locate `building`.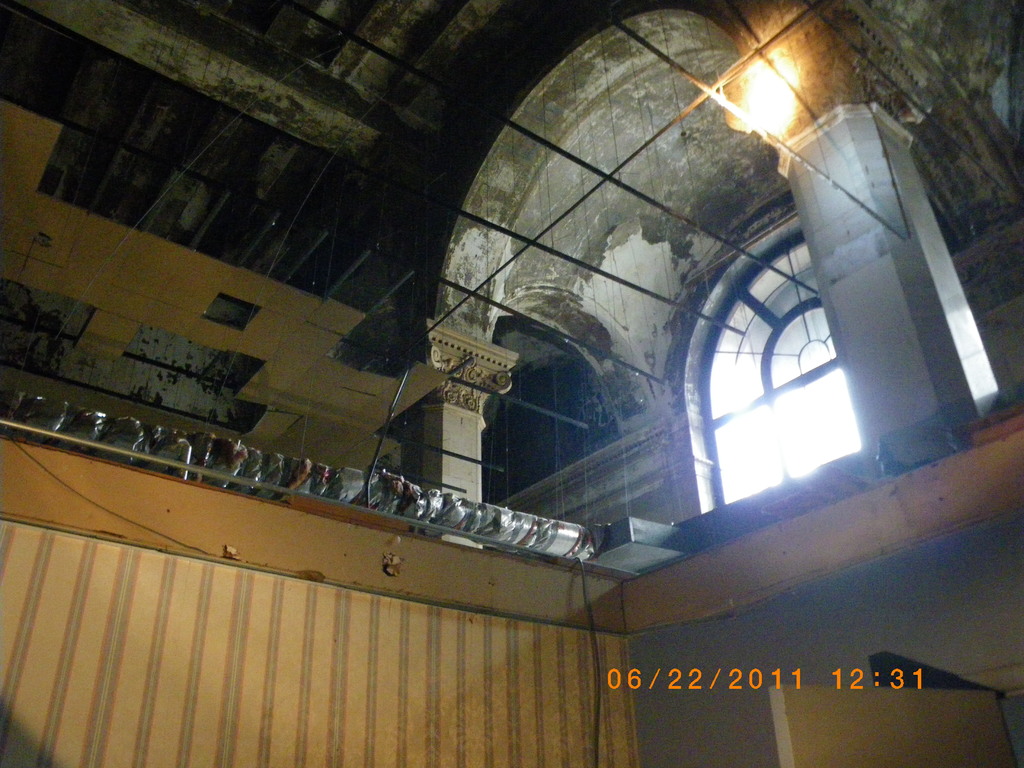
Bounding box: bbox=[0, 0, 1023, 767].
